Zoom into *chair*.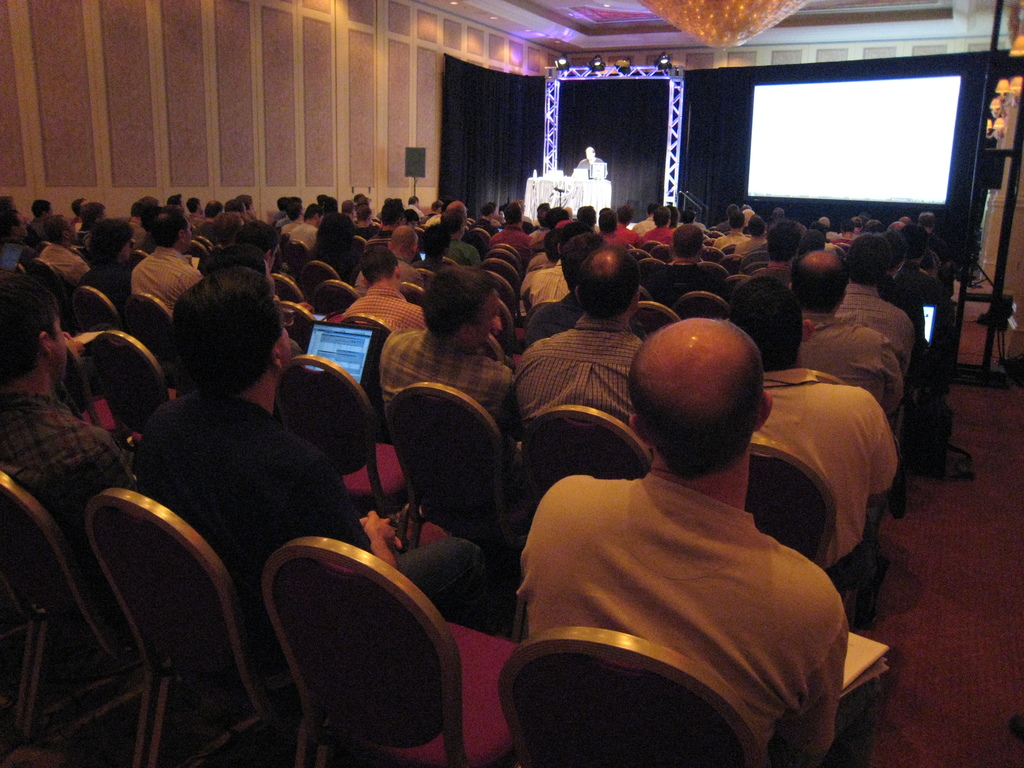
Zoom target: detection(399, 279, 424, 307).
